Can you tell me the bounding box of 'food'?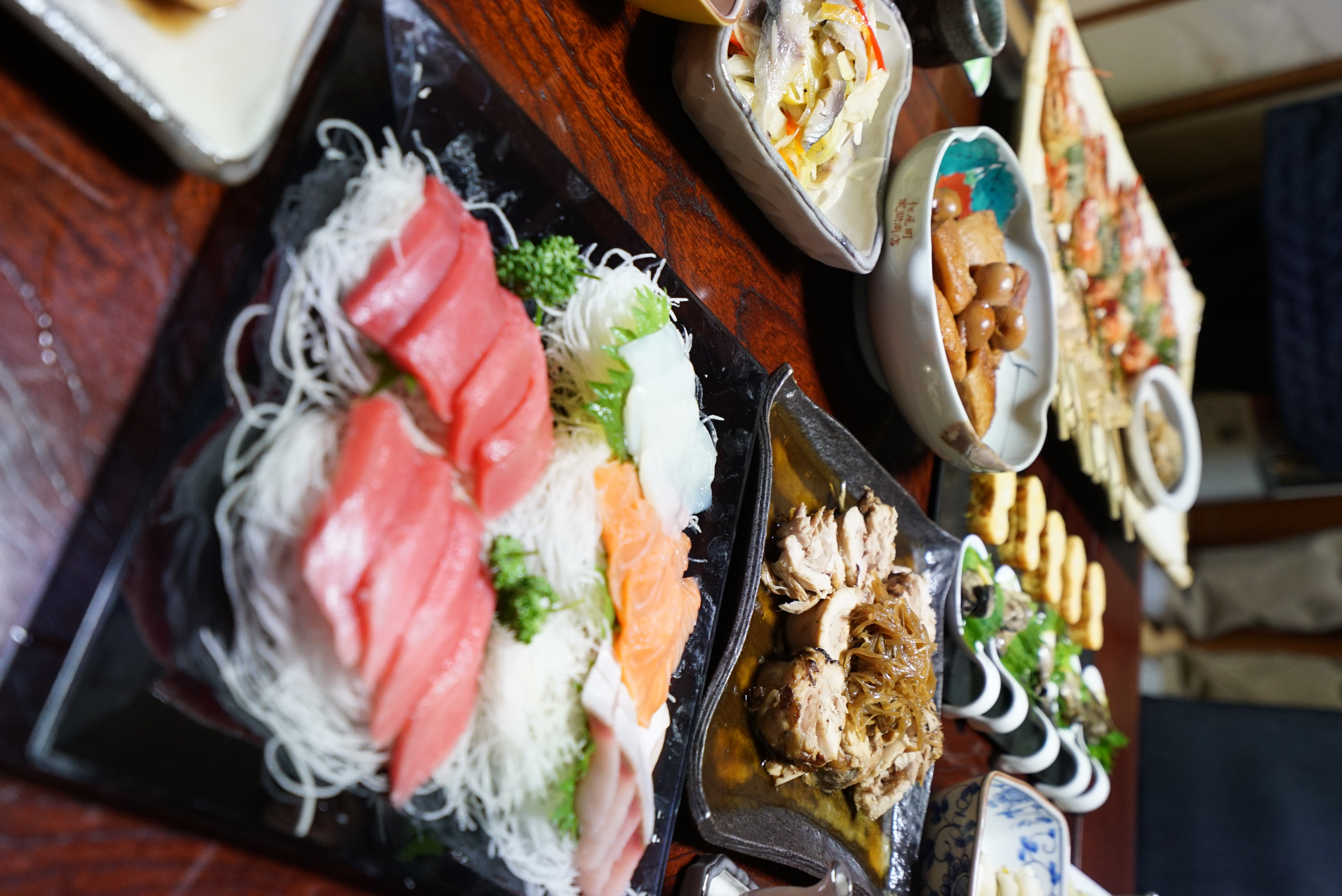
crop(307, 150, 323, 174).
